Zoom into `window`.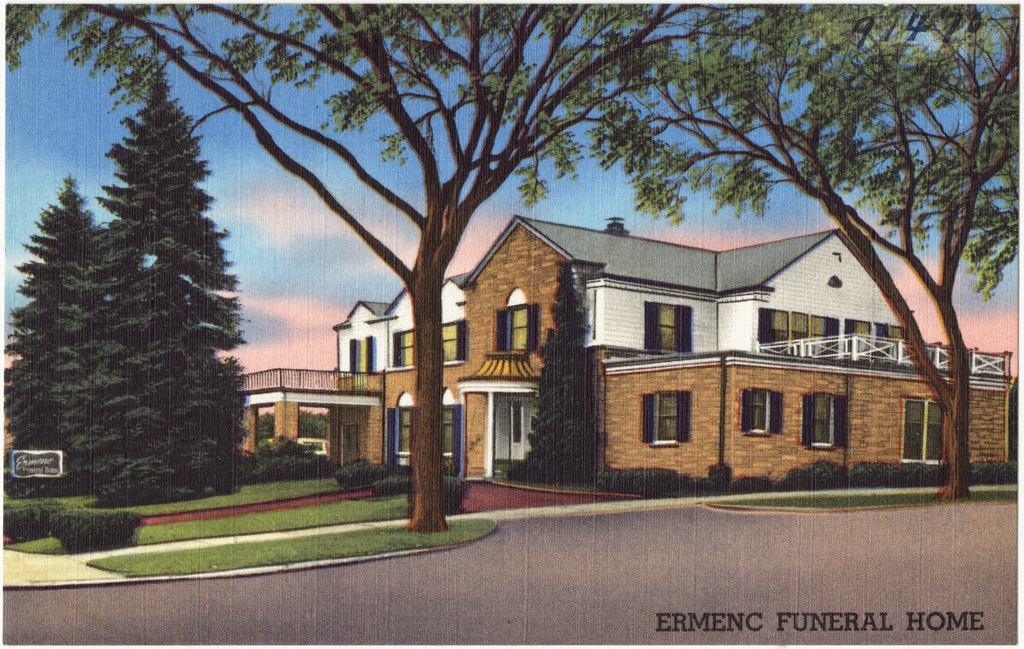
Zoom target: box=[740, 384, 781, 435].
